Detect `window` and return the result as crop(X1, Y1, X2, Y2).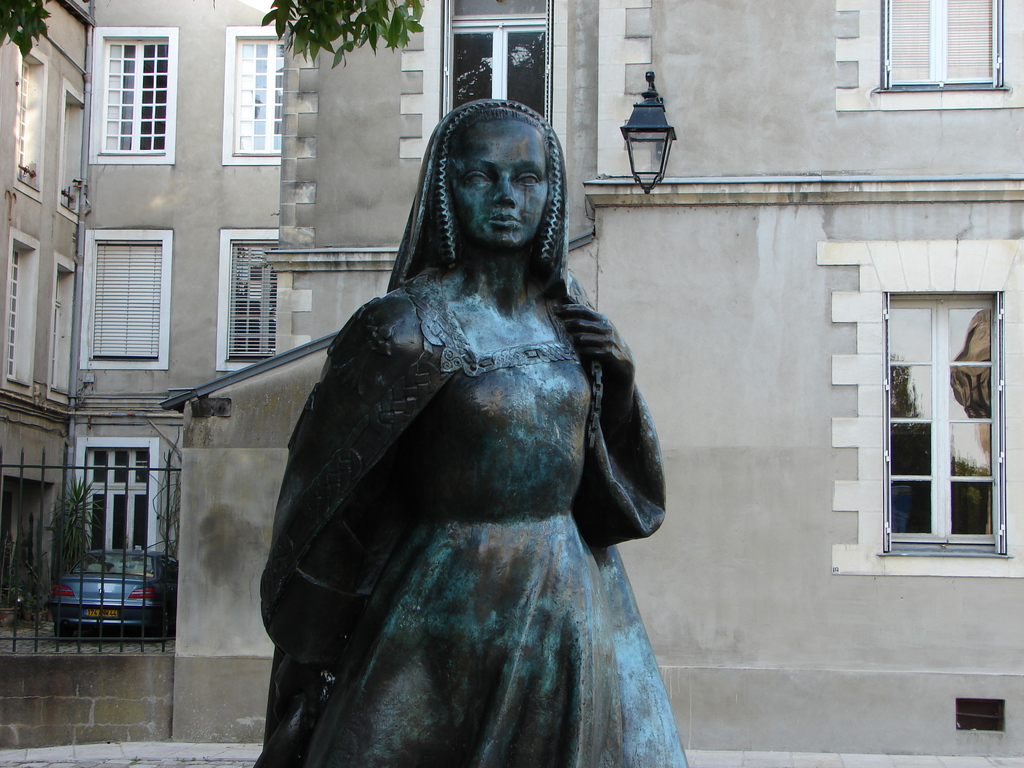
crop(13, 35, 50, 210).
